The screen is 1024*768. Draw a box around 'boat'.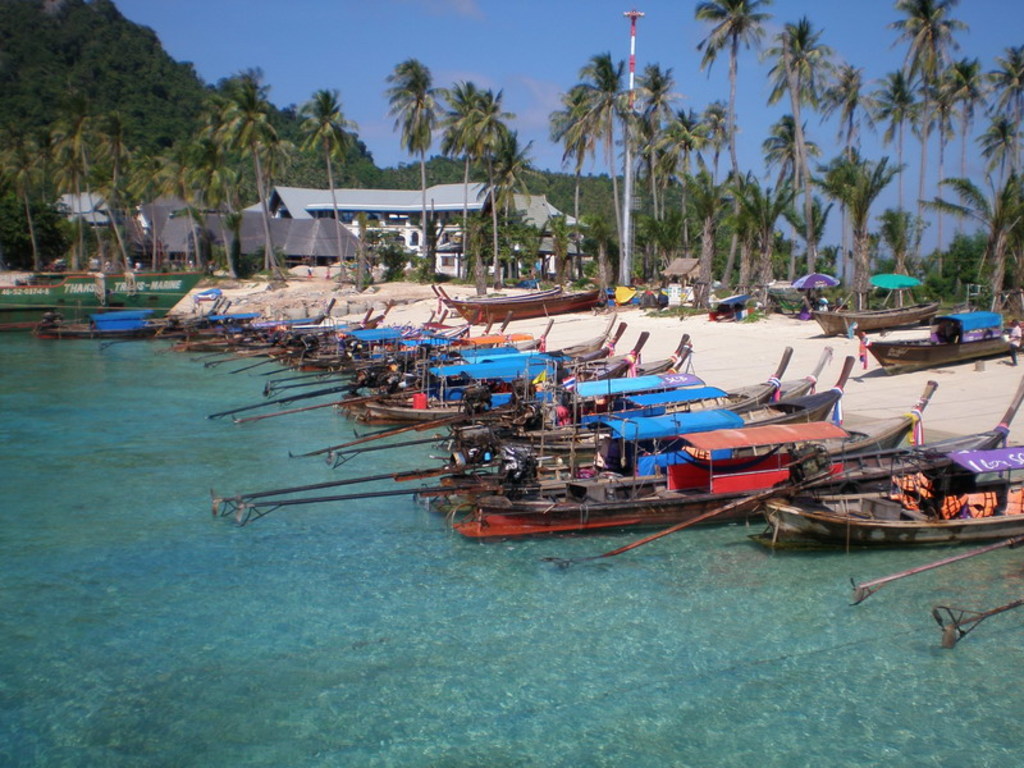
(x1=428, y1=257, x2=622, y2=330).
